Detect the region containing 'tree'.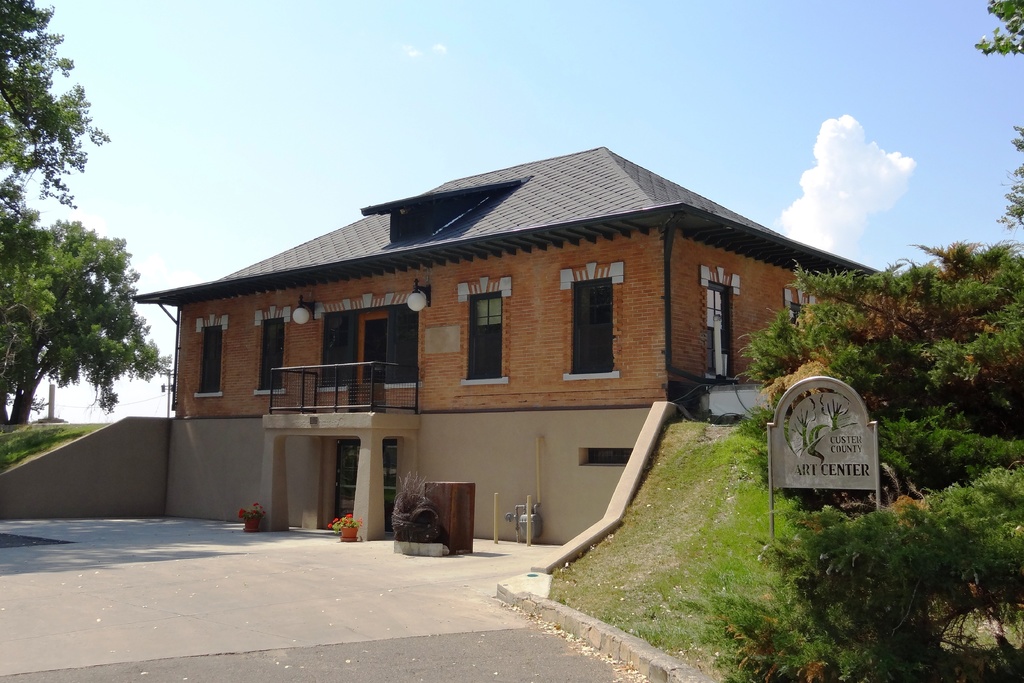
select_region(0, 0, 106, 216).
